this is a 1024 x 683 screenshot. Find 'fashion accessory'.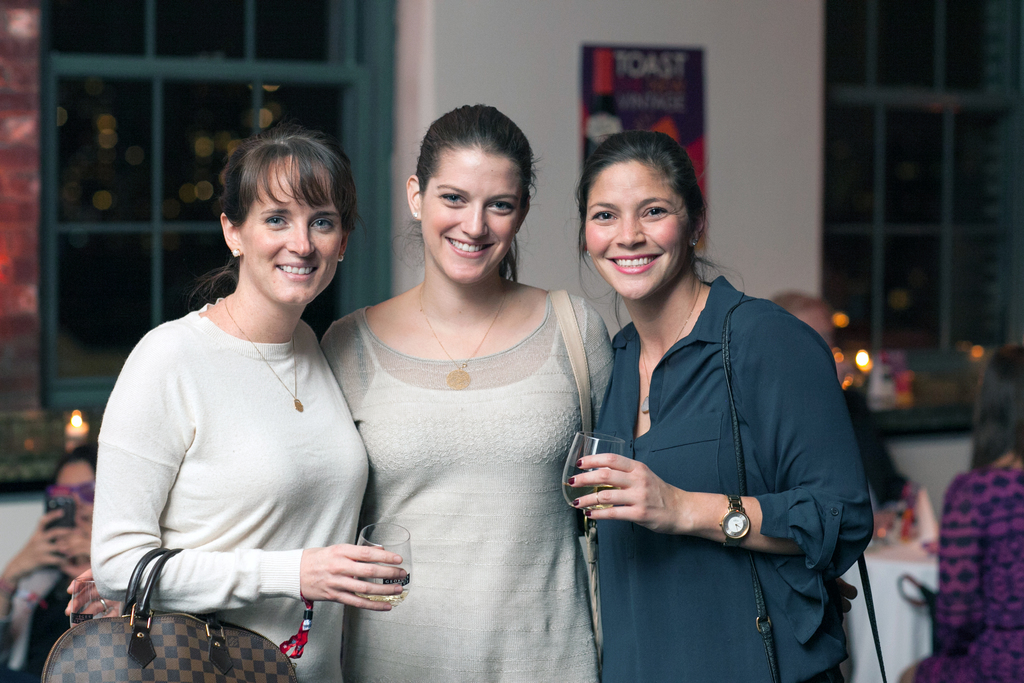
Bounding box: {"left": 412, "top": 209, "right": 420, "bottom": 220}.
